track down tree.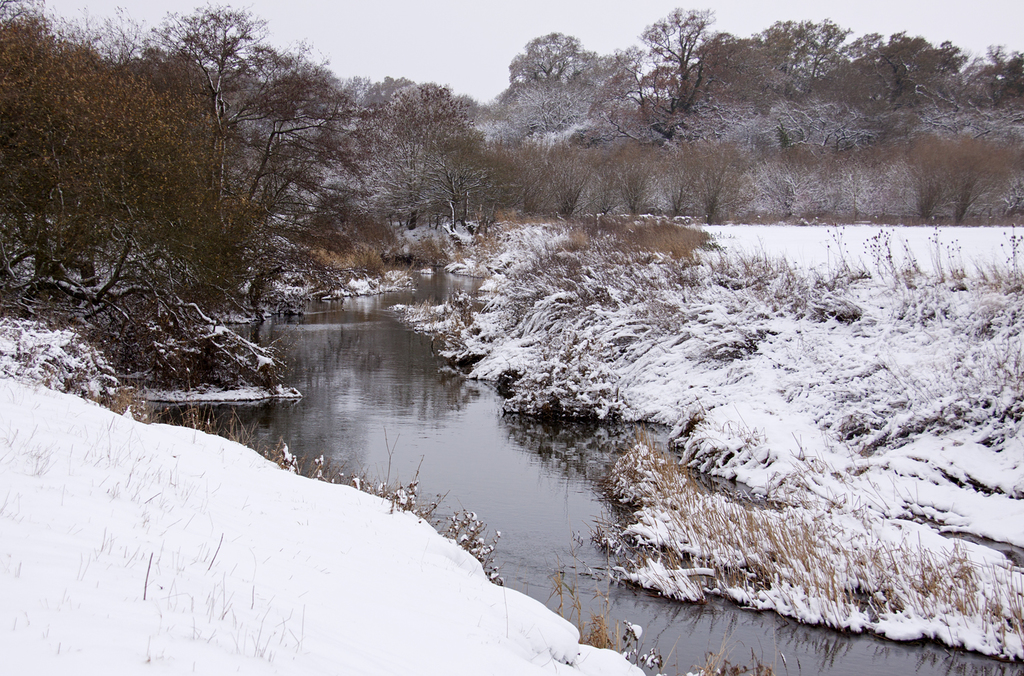
Tracked to {"x1": 888, "y1": 28, "x2": 930, "y2": 49}.
